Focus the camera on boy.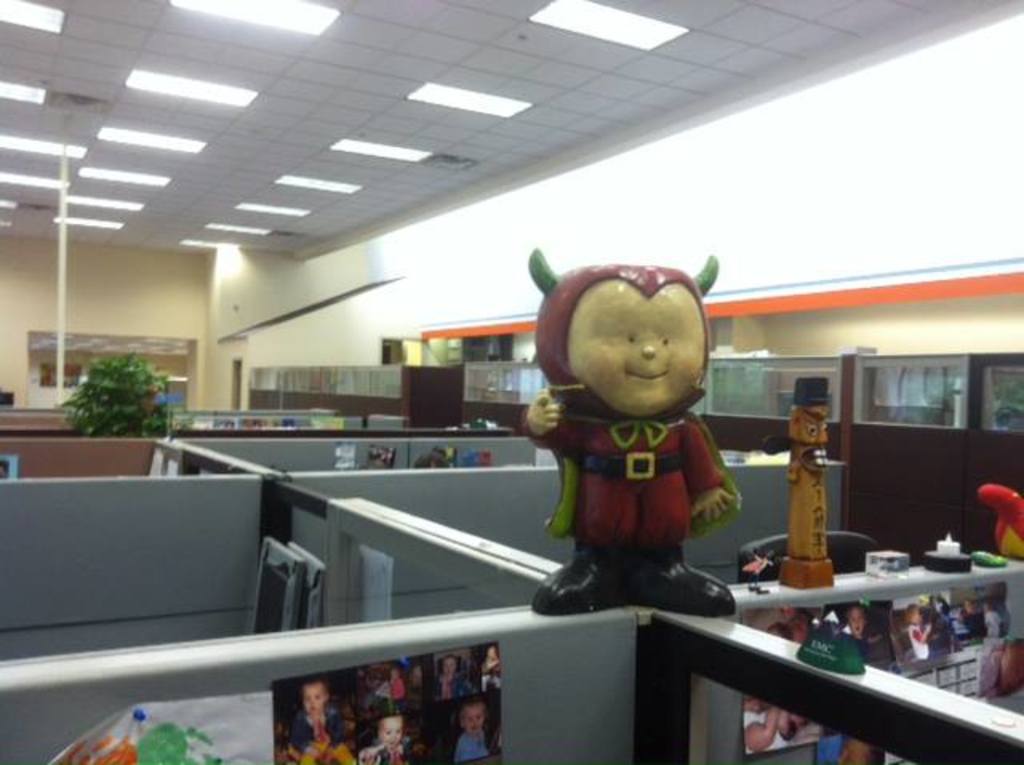
Focus region: crop(432, 658, 464, 696).
